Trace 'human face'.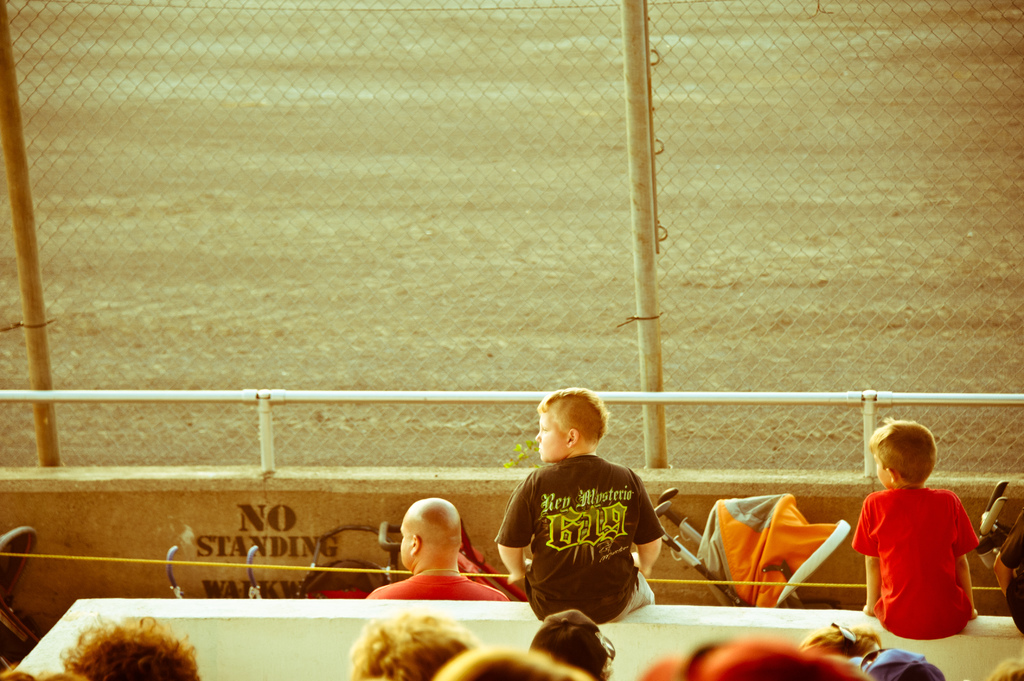
Traced to (535,411,570,461).
